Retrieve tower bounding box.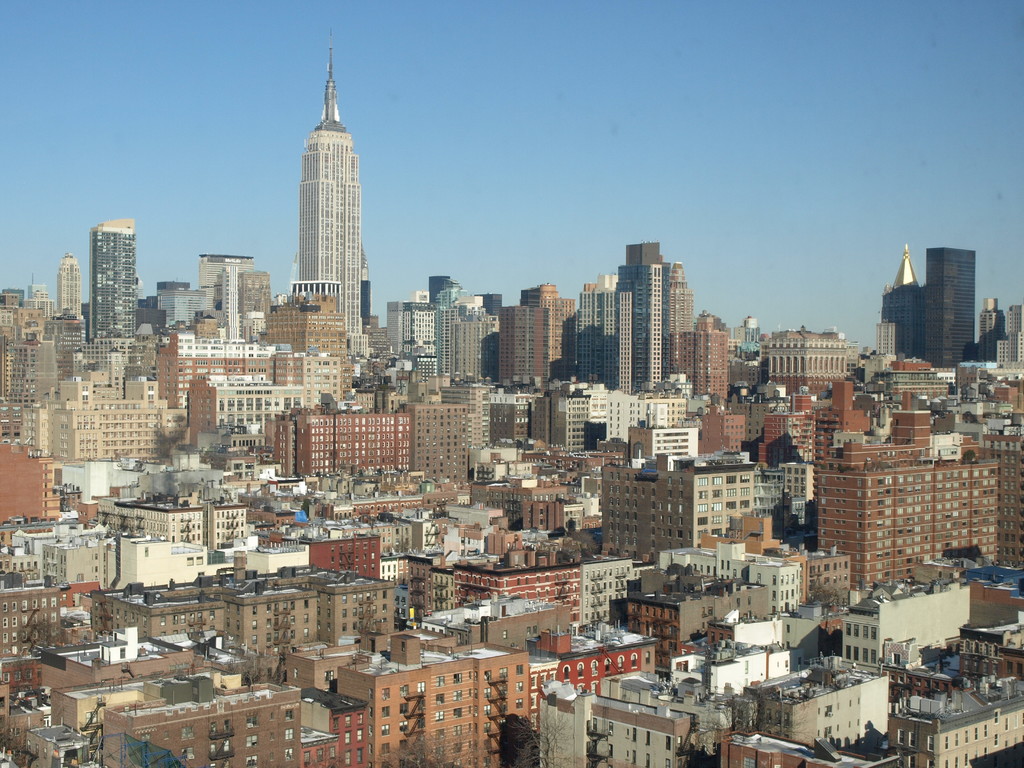
Bounding box: rect(981, 301, 1009, 369).
